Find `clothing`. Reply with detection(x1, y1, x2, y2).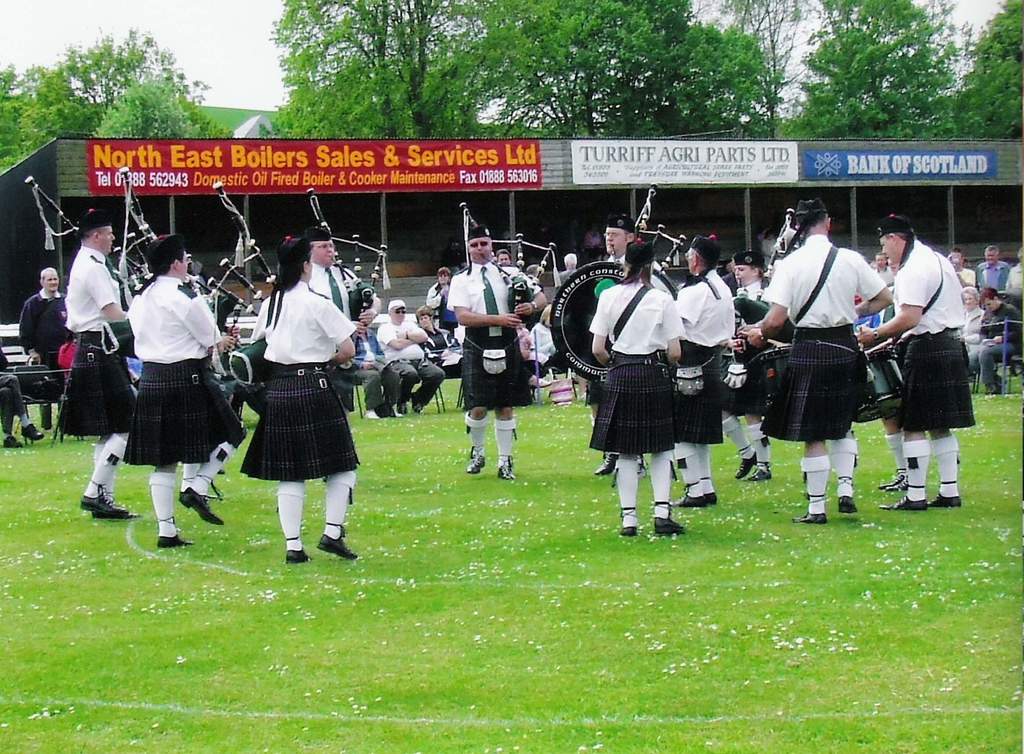
detection(423, 327, 468, 373).
